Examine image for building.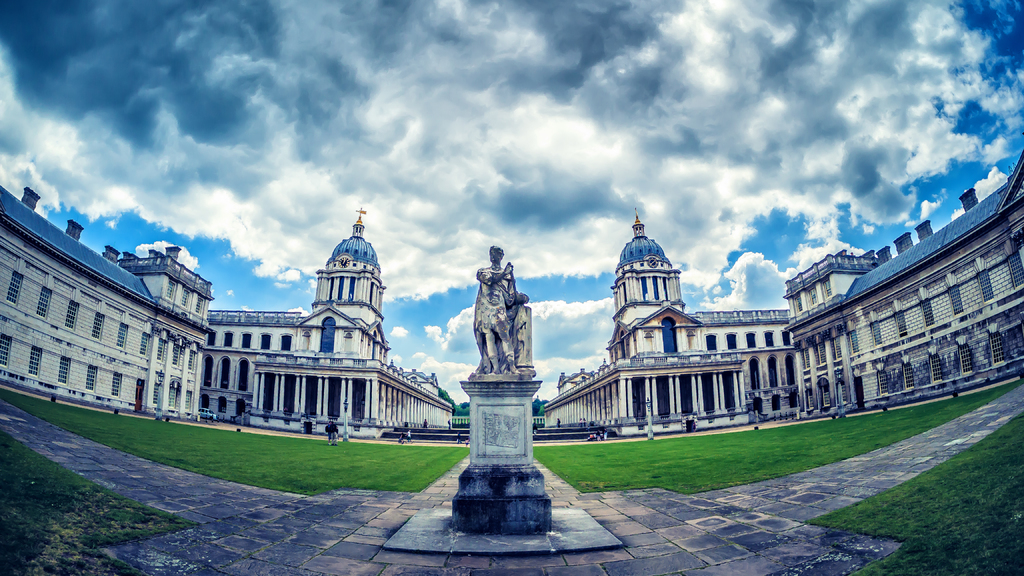
Examination result: bbox(0, 183, 214, 420).
